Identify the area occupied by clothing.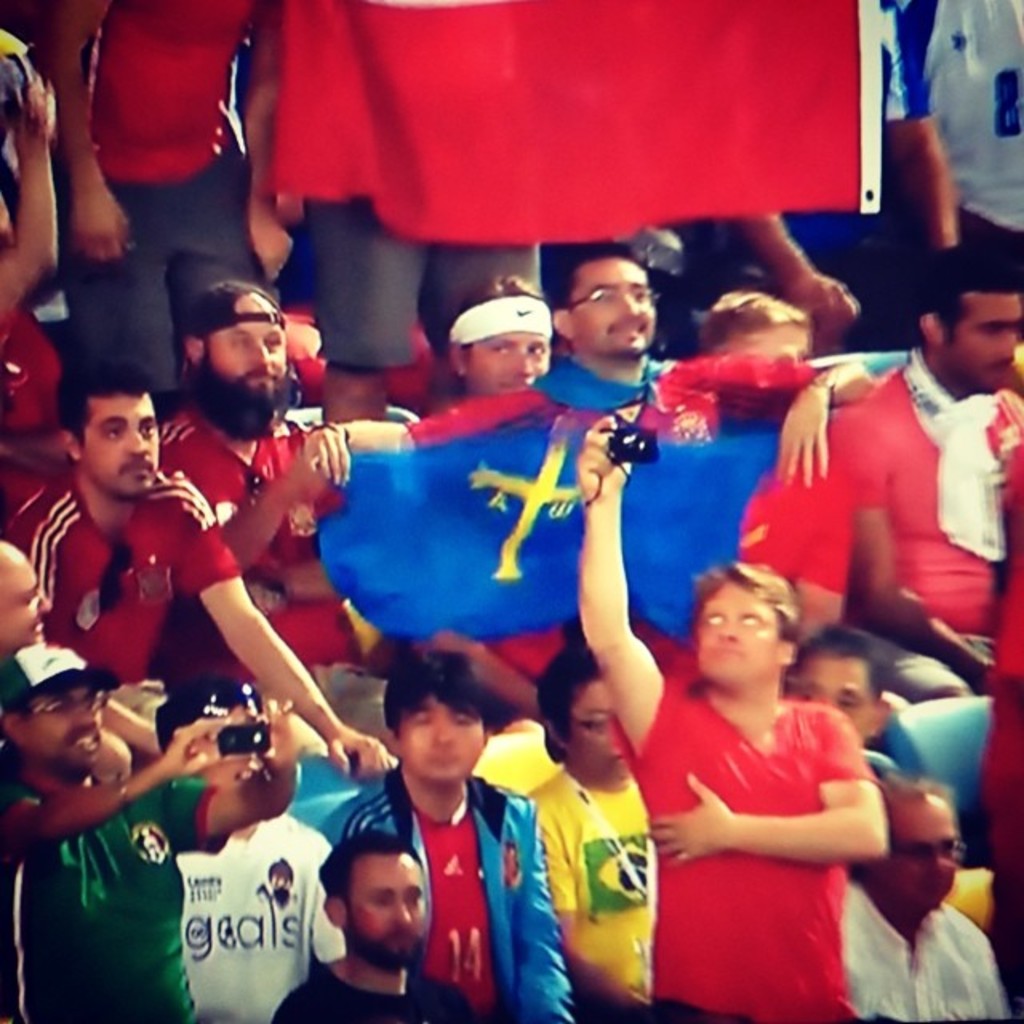
Area: 310/198/542/365.
